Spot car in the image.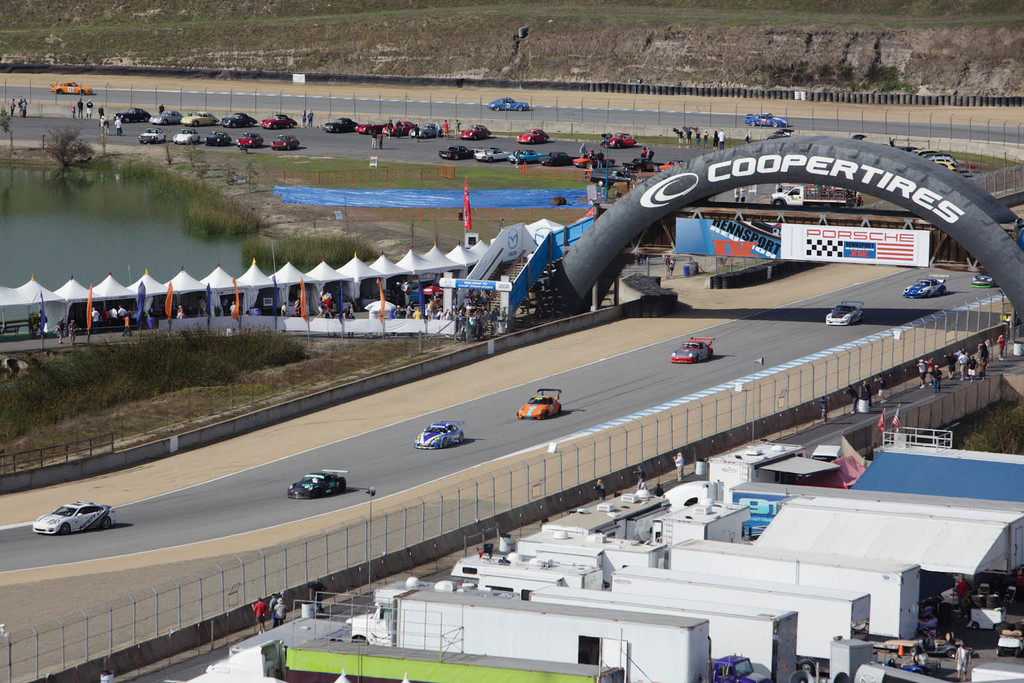
car found at {"x1": 820, "y1": 303, "x2": 863, "y2": 327}.
